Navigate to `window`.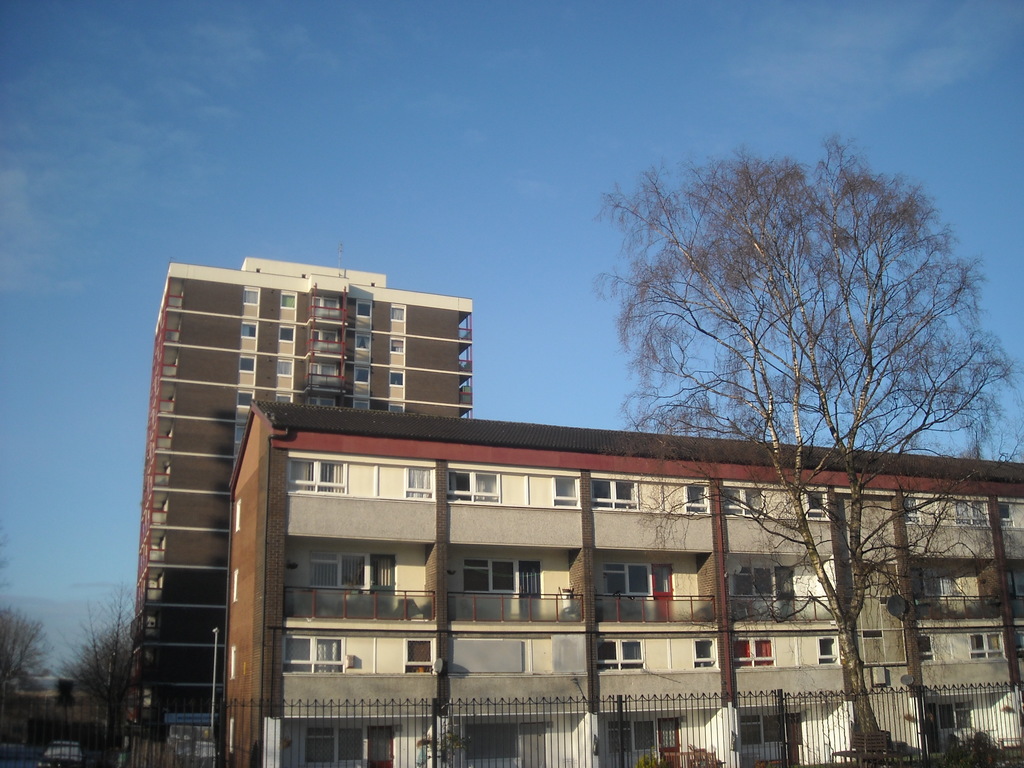
Navigation target: 296,547,403,605.
